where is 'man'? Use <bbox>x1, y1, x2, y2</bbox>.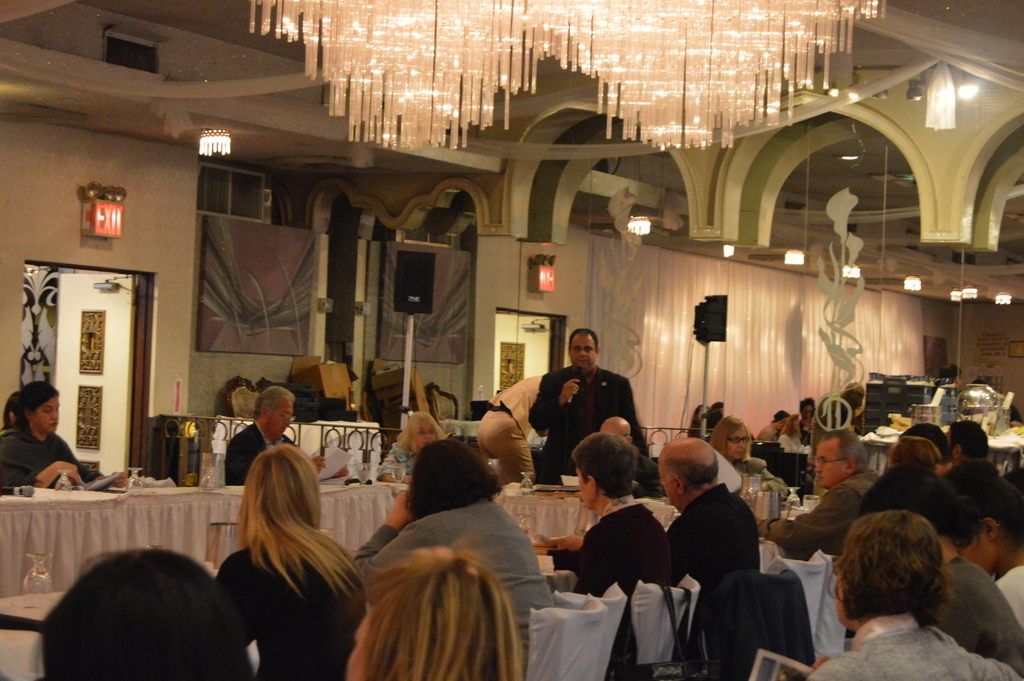
<bbox>479, 372, 544, 488</bbox>.
